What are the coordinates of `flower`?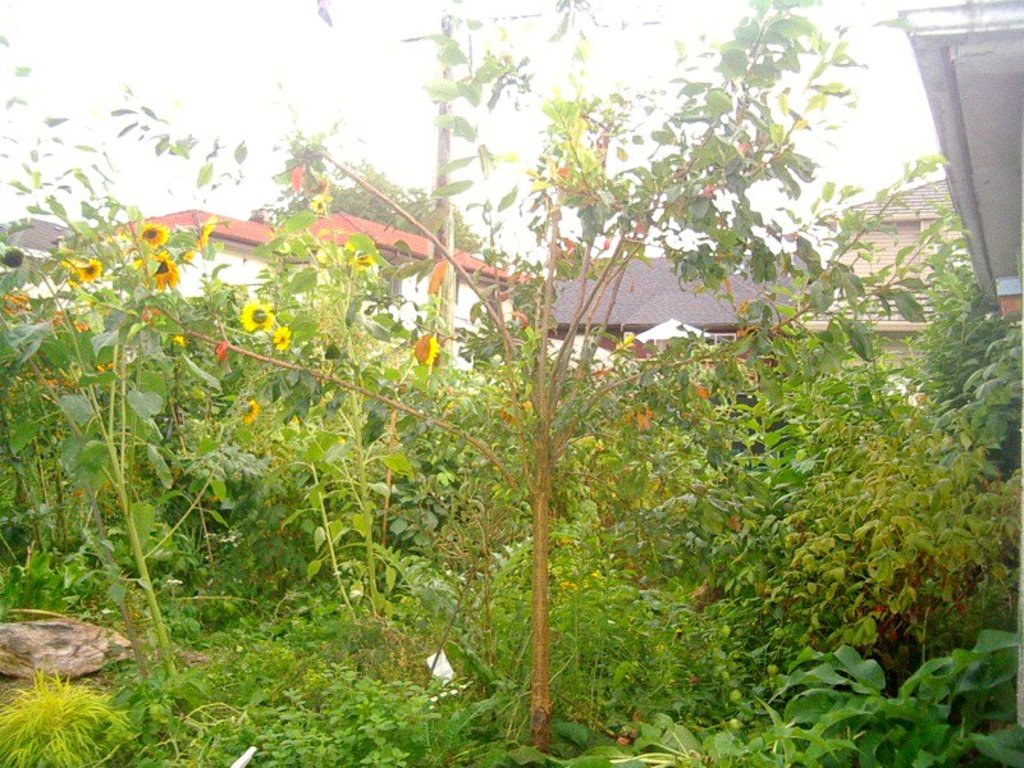
left=271, top=324, right=291, bottom=355.
